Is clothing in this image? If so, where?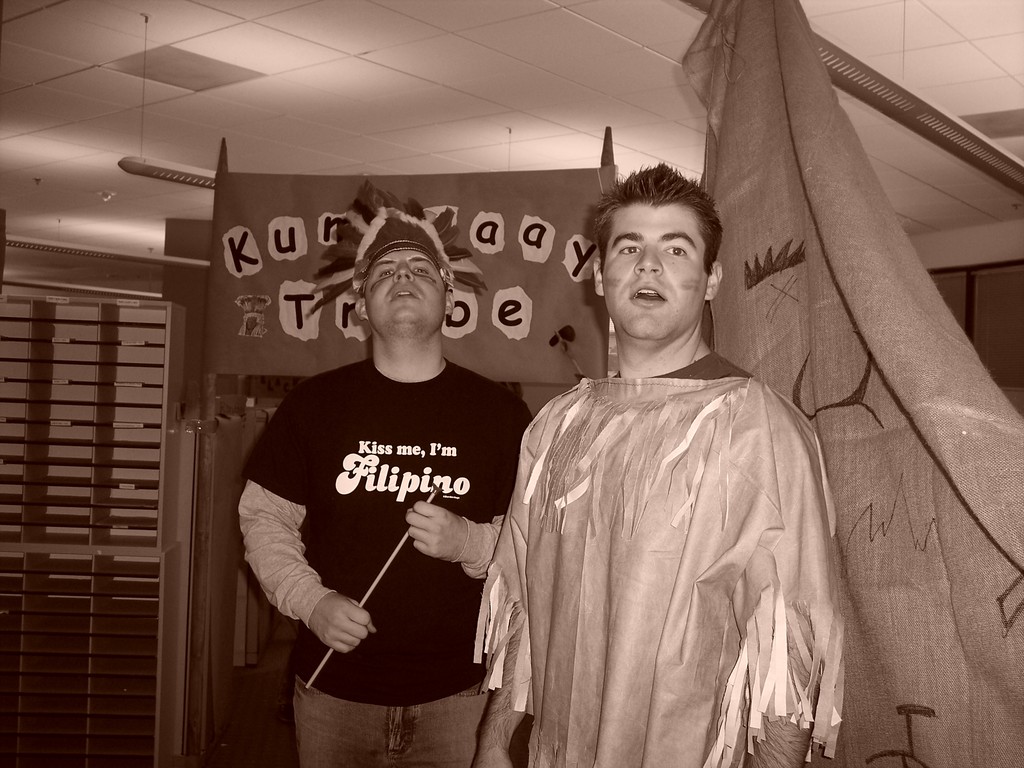
Yes, at bbox=(483, 309, 845, 767).
